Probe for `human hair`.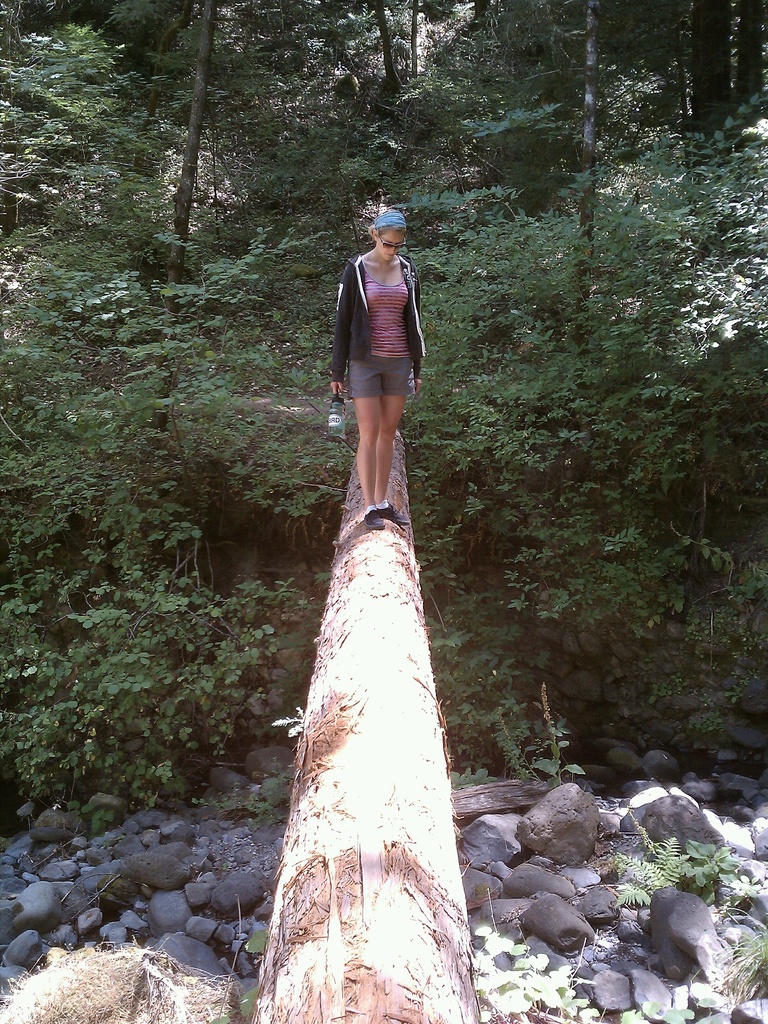
Probe result: left=368, top=224, right=407, bottom=241.
